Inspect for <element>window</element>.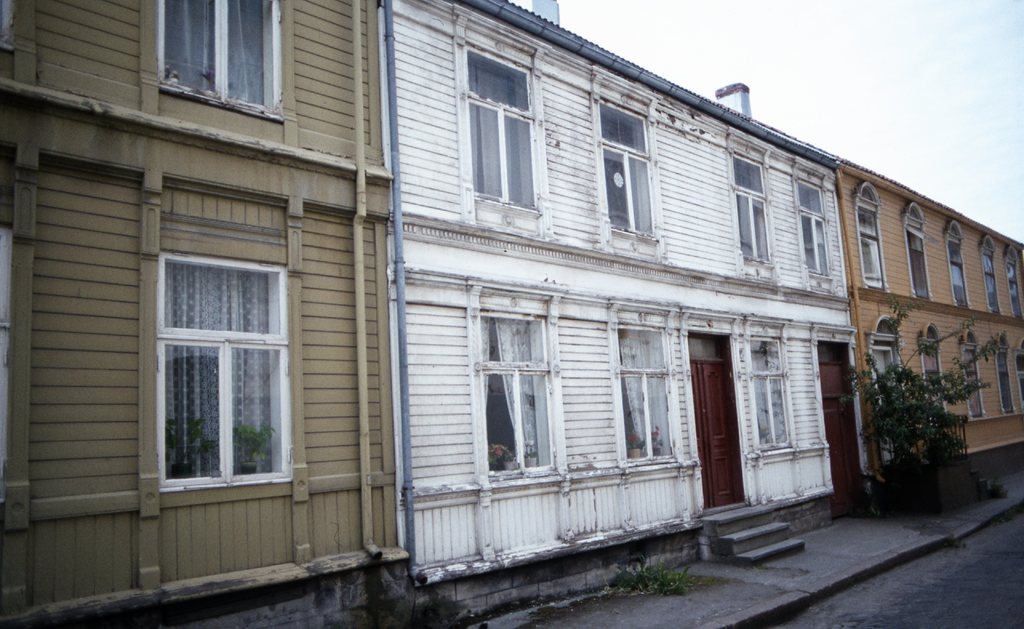
Inspection: 615, 325, 678, 461.
